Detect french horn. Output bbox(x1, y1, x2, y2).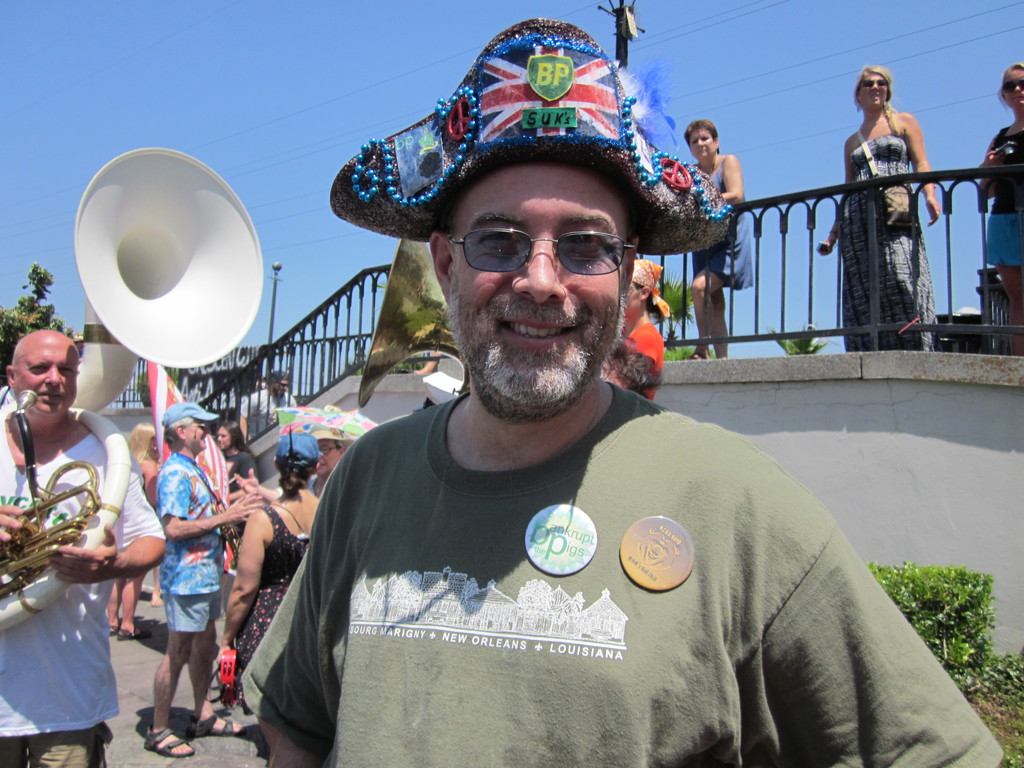
bbox(0, 139, 285, 637).
